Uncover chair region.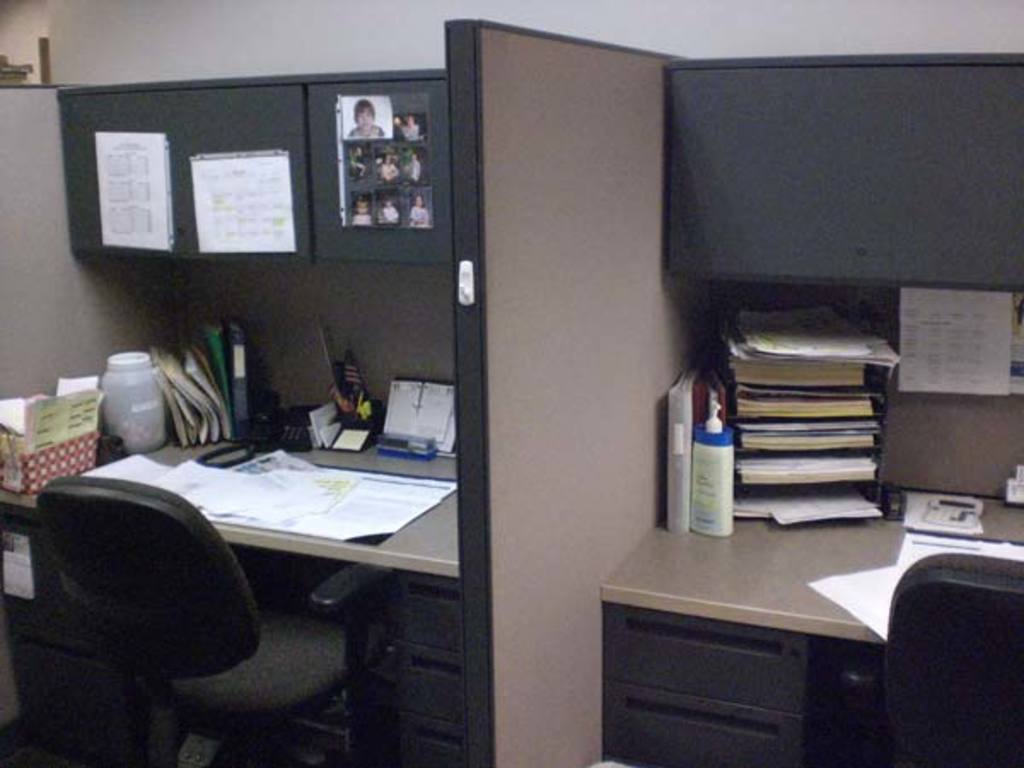
Uncovered: (828,556,1022,766).
